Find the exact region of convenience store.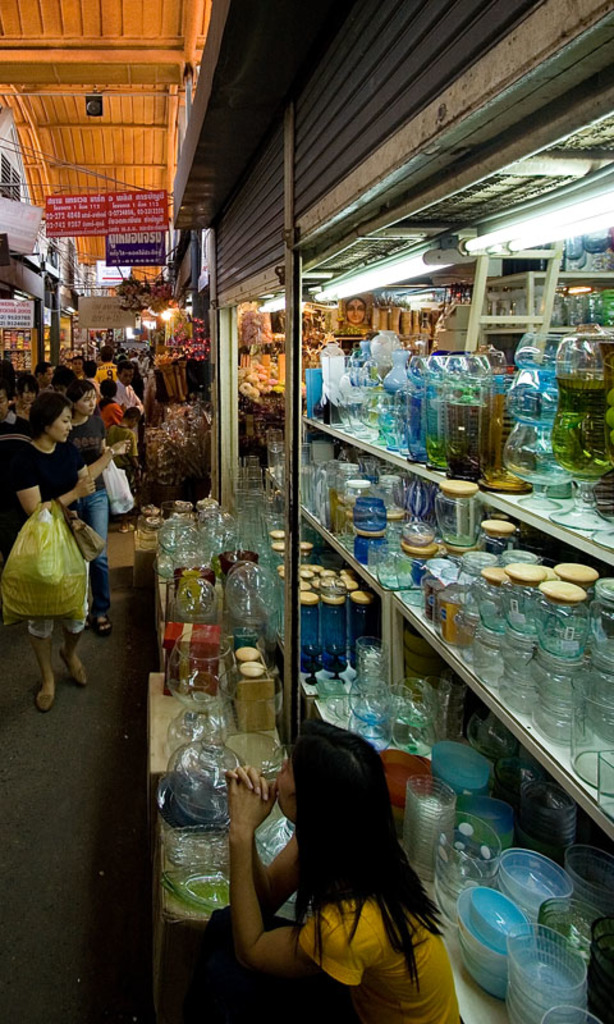
Exact region: <region>69, 0, 562, 1004</region>.
